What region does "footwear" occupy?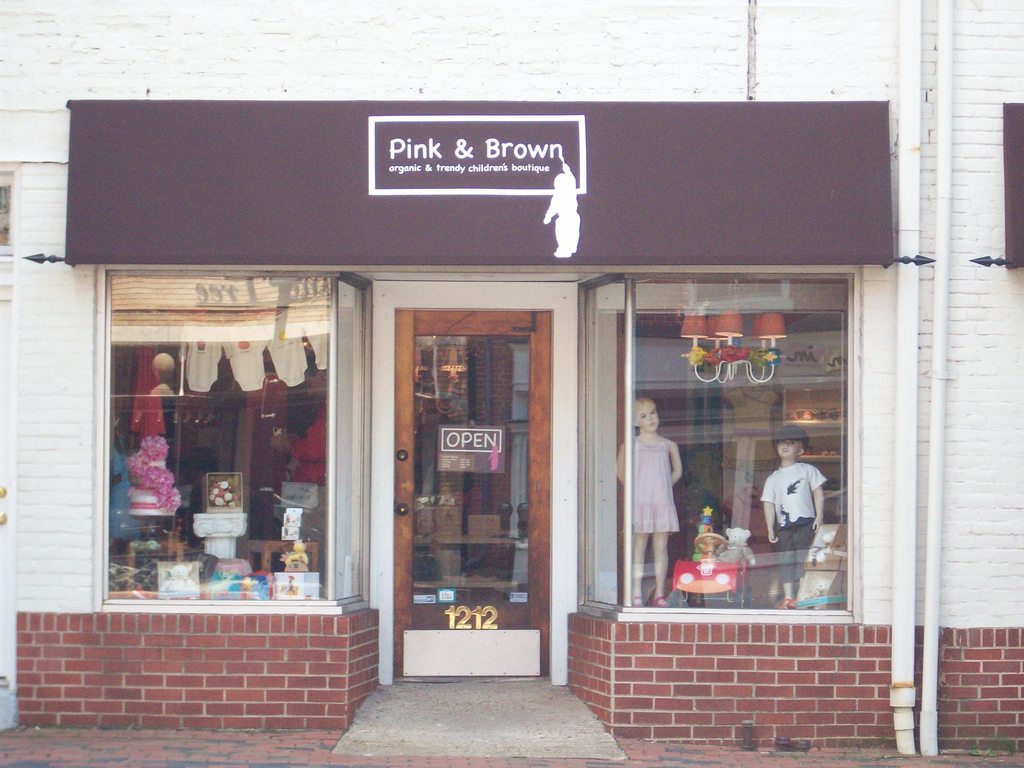
bbox=[776, 591, 792, 611].
